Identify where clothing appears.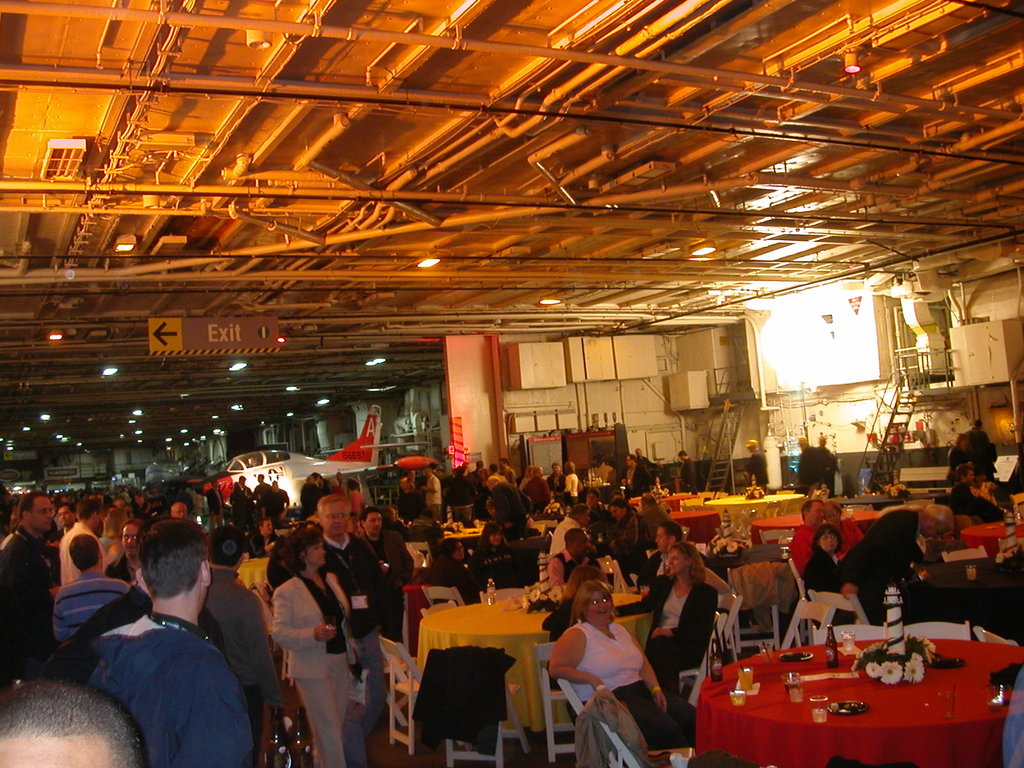
Appears at 801 548 861 627.
